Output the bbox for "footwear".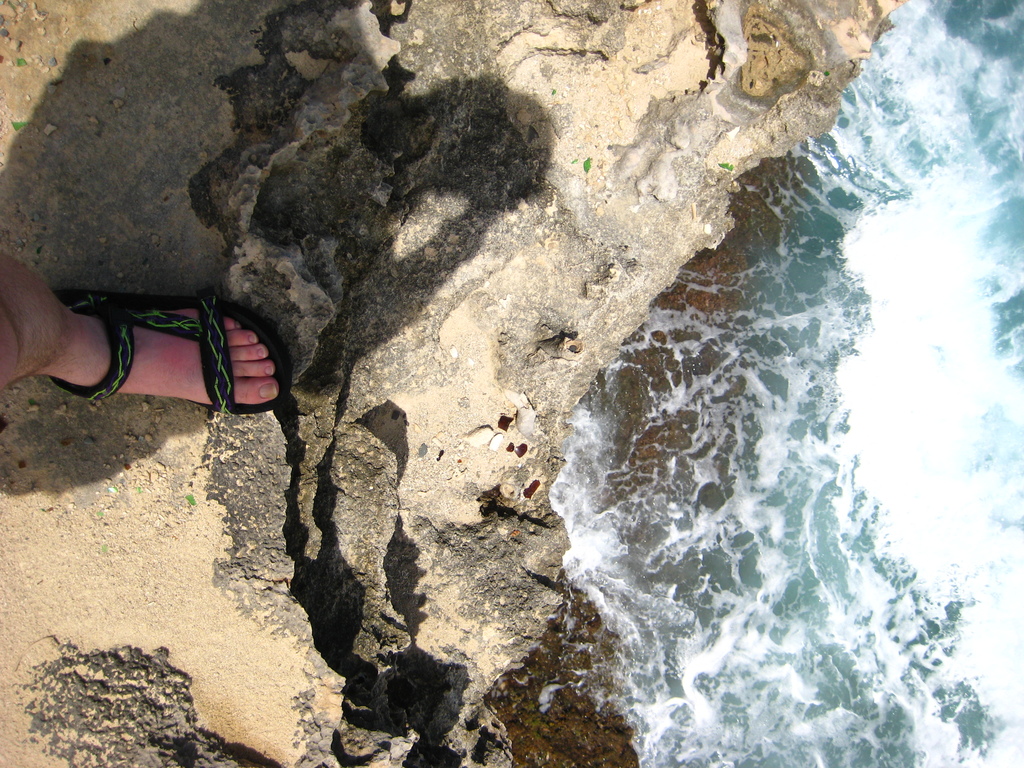
box=[45, 279, 295, 418].
